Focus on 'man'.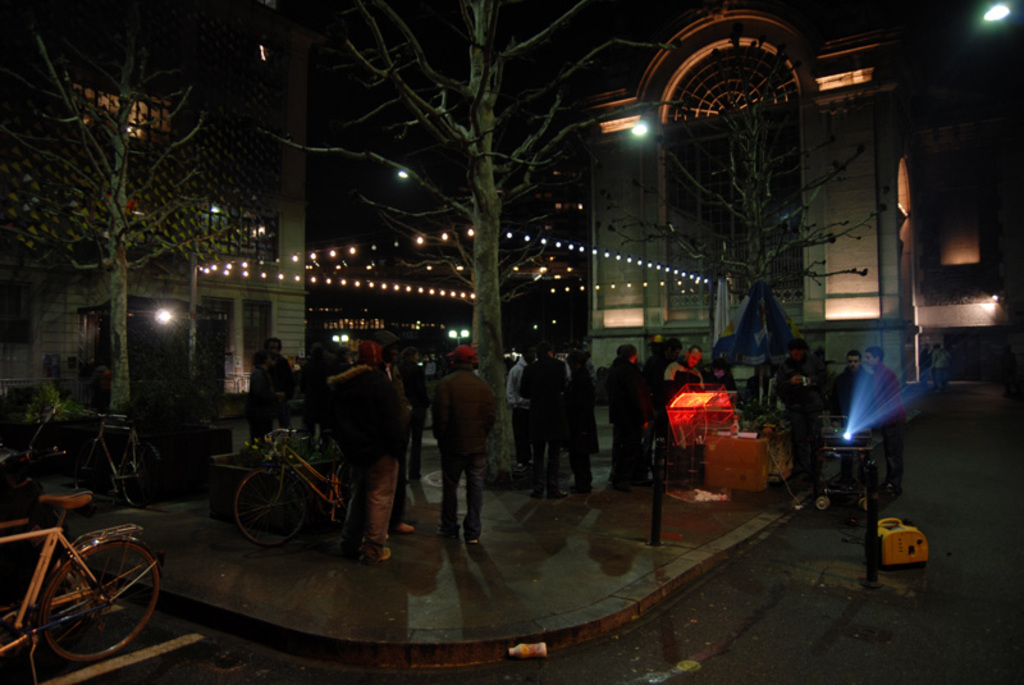
Focused at 504, 342, 536, 472.
